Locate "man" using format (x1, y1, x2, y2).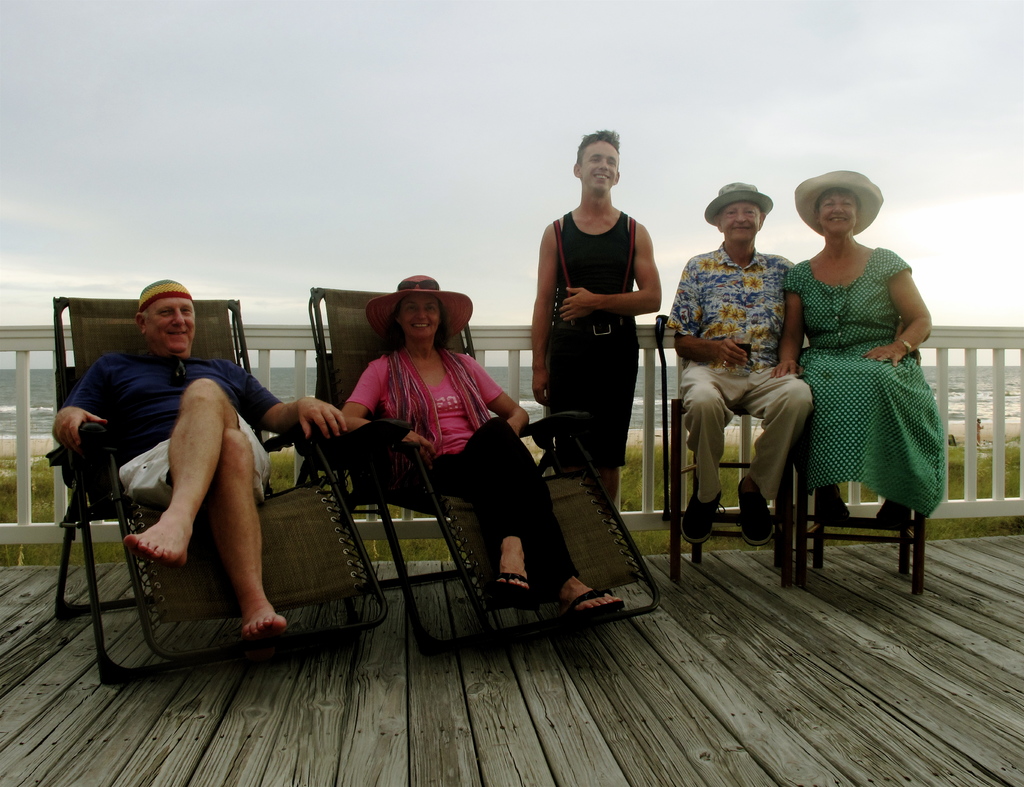
(530, 125, 662, 504).
